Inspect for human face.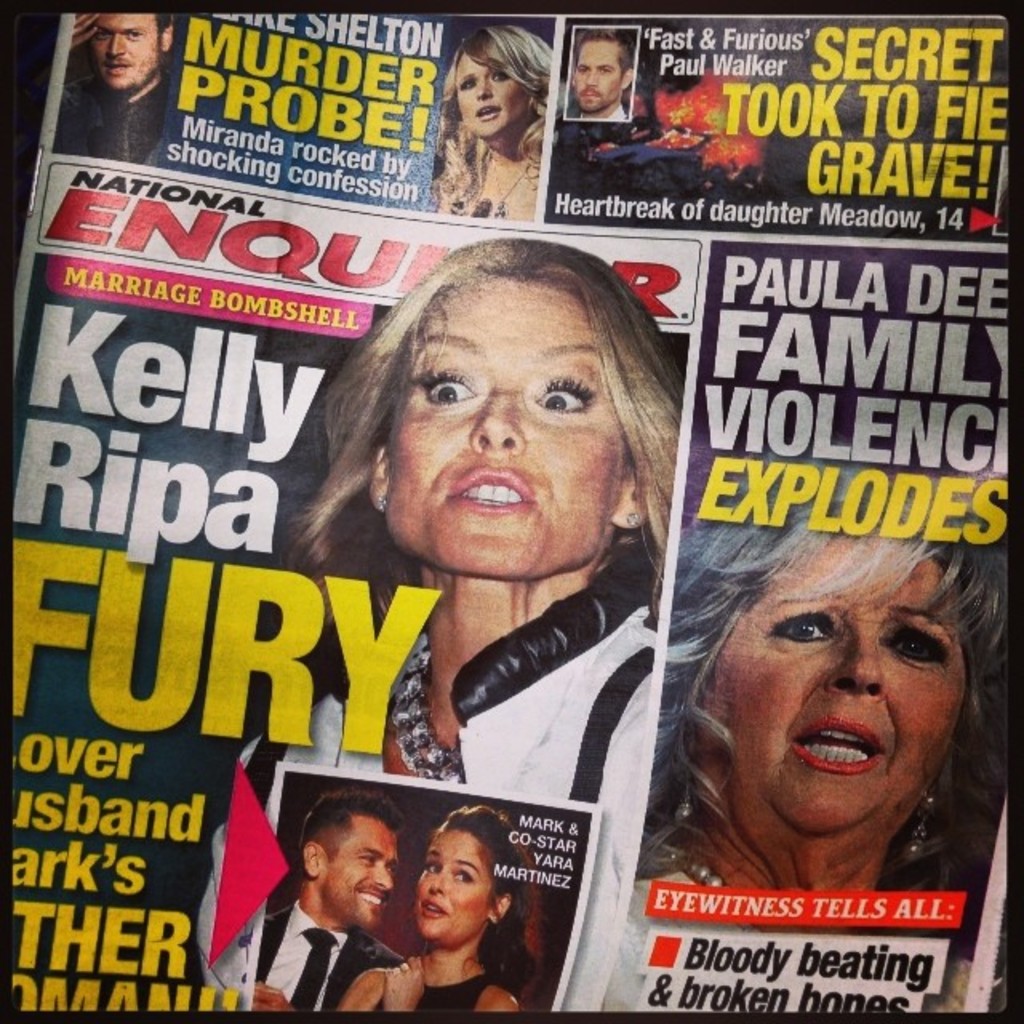
Inspection: 384, 272, 627, 582.
